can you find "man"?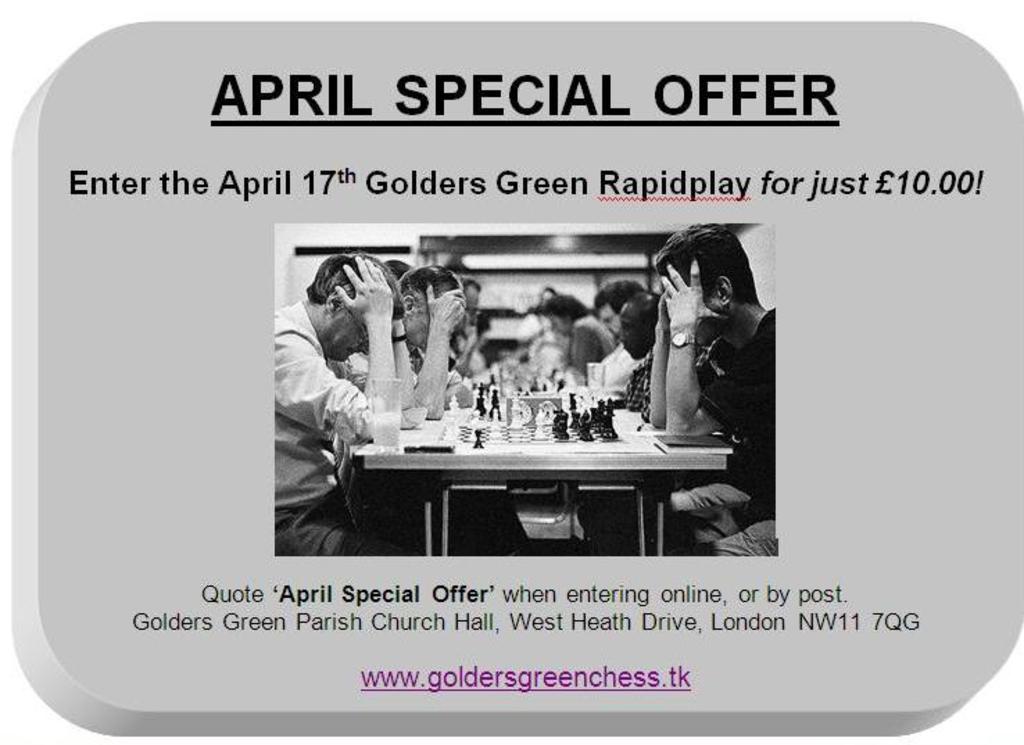
Yes, bounding box: left=586, top=286, right=648, bottom=388.
